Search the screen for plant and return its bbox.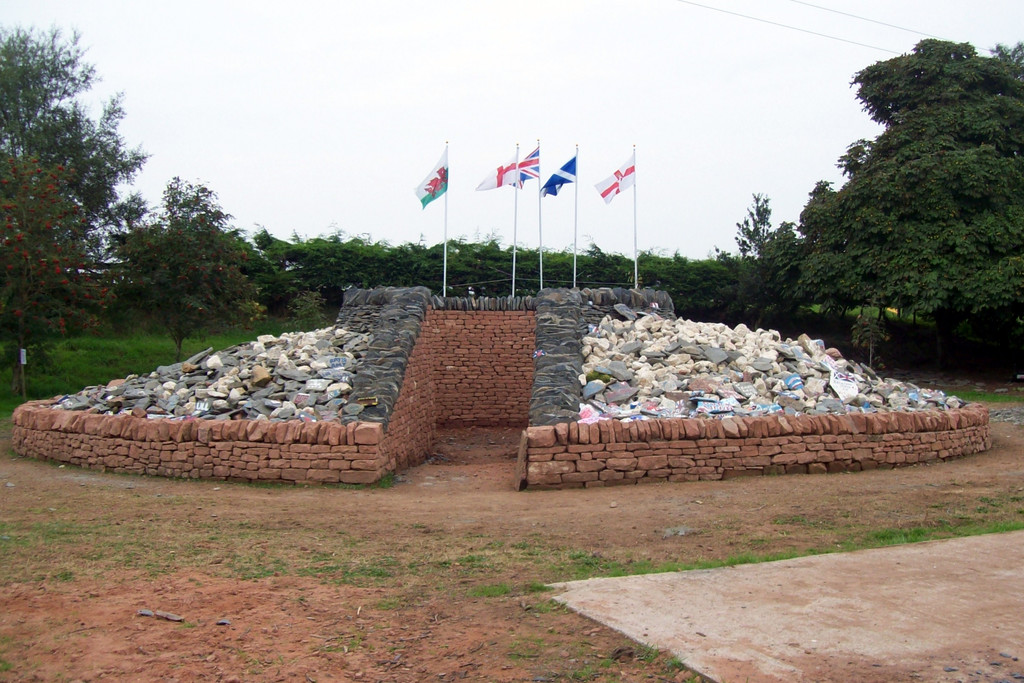
Found: bbox=(409, 559, 421, 574).
